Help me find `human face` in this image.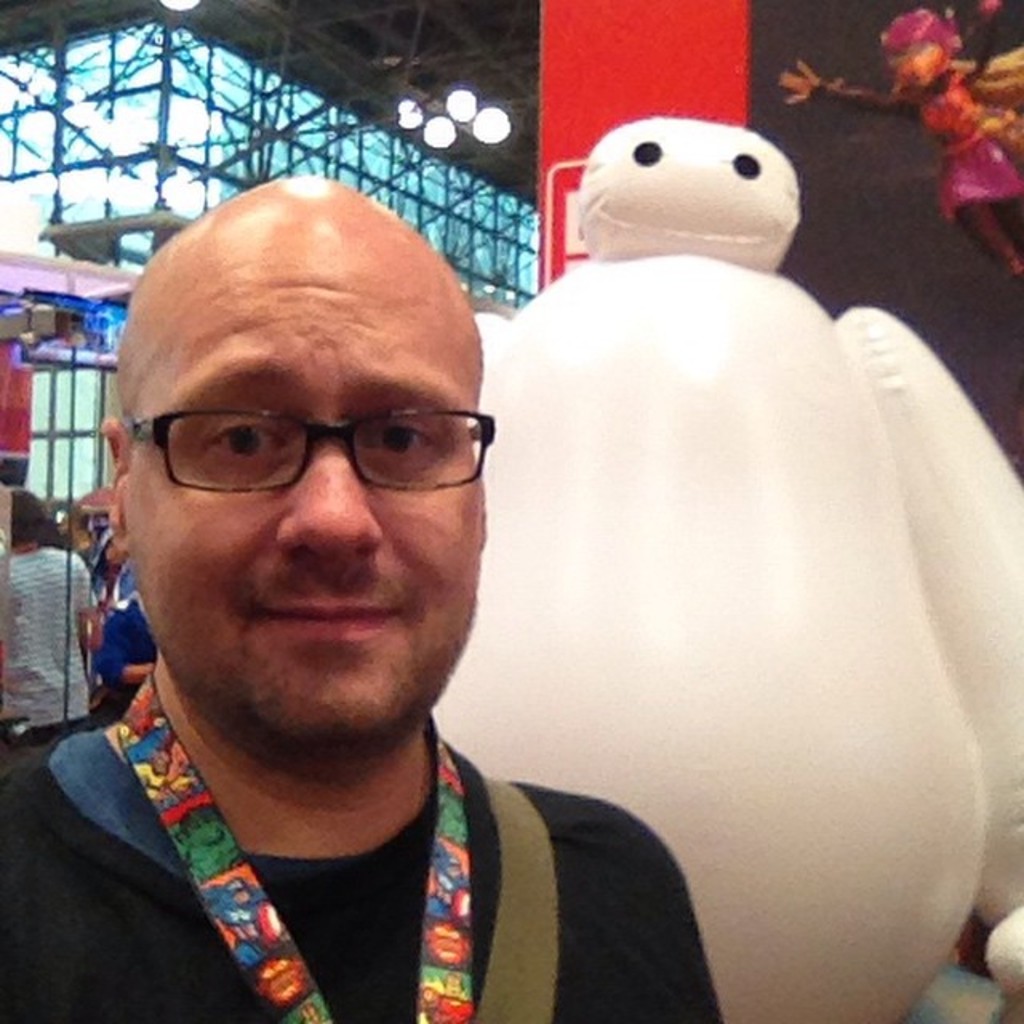
Found it: (126, 218, 482, 765).
